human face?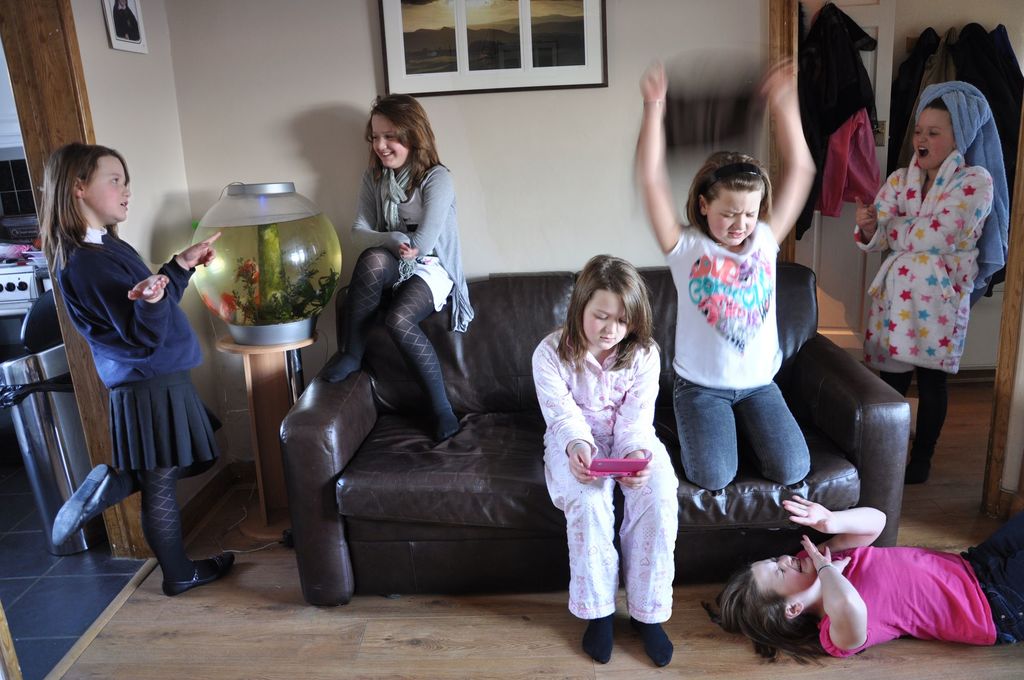
<bbox>582, 292, 630, 350</bbox>
